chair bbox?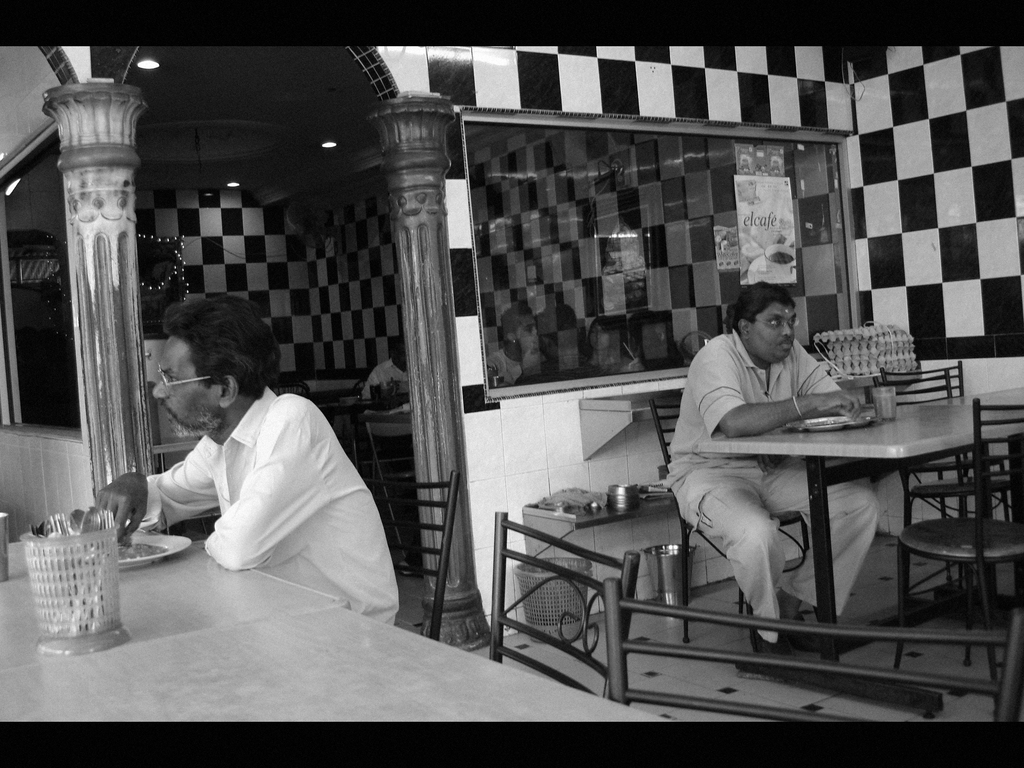
left=348, top=408, right=428, bottom=573
